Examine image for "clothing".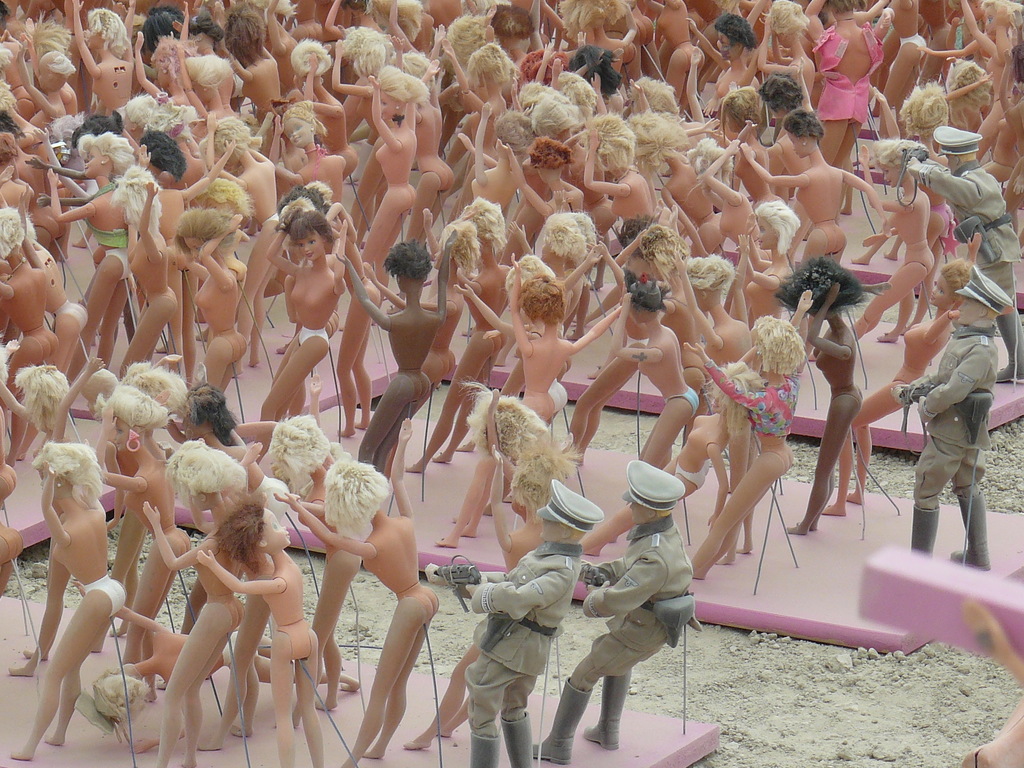
Examination result: detection(576, 505, 703, 696).
